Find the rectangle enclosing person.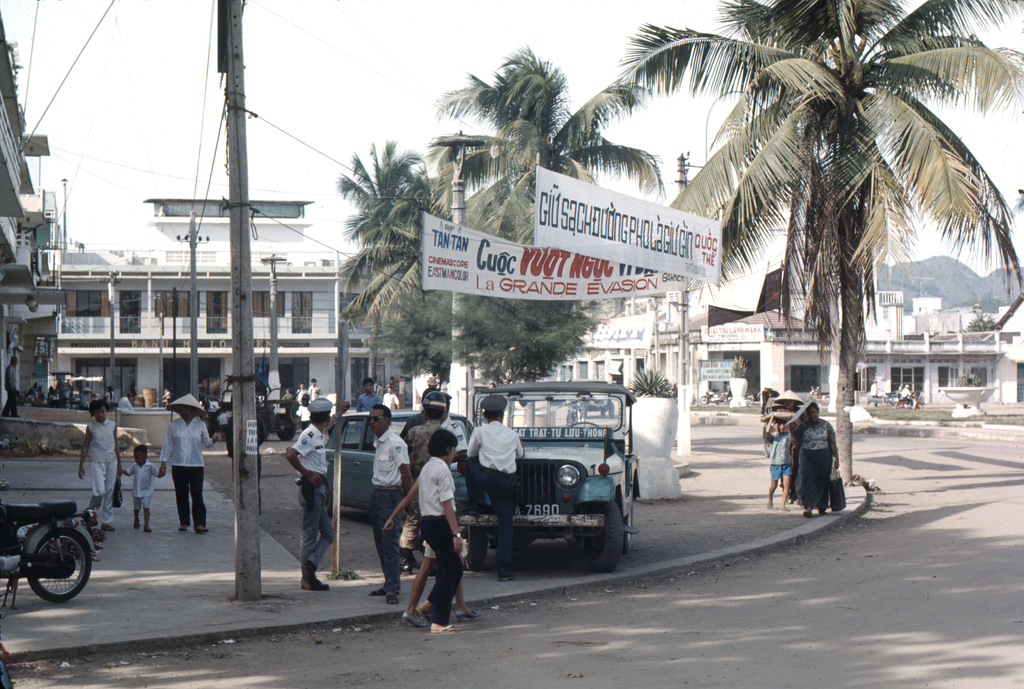
select_region(122, 444, 166, 528).
